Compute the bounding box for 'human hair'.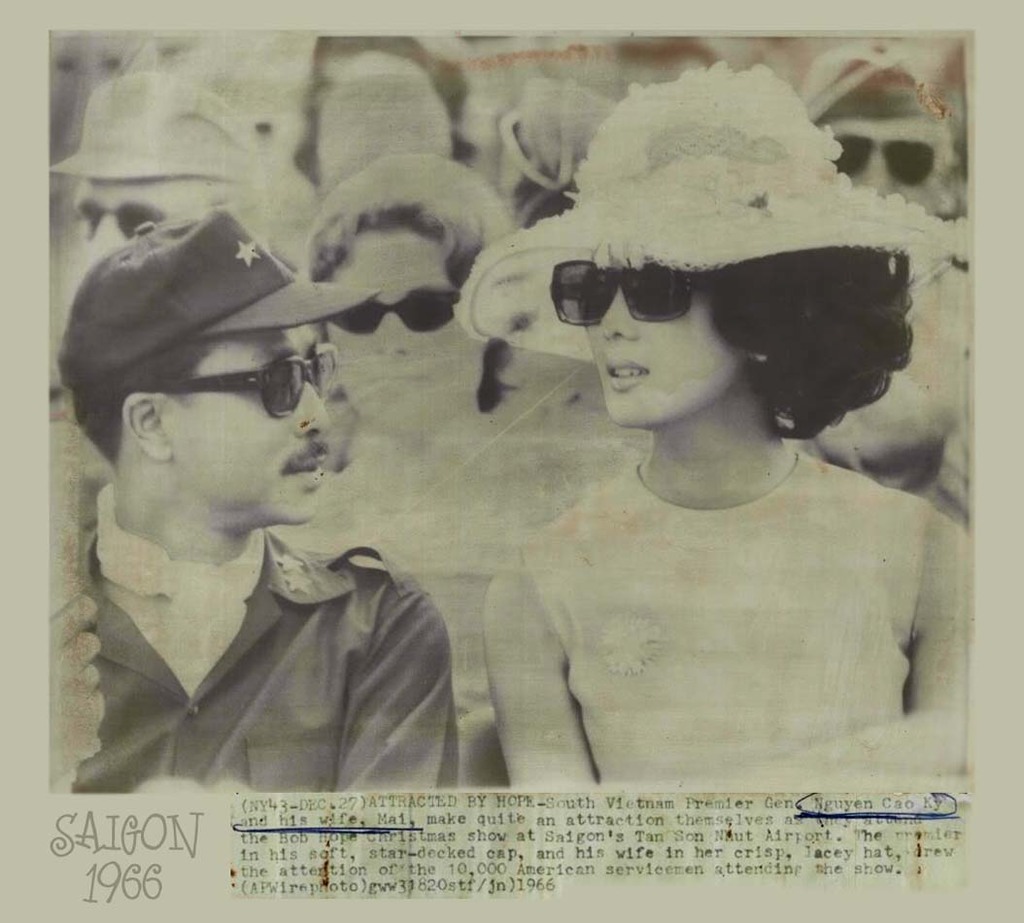
box(577, 229, 915, 471).
